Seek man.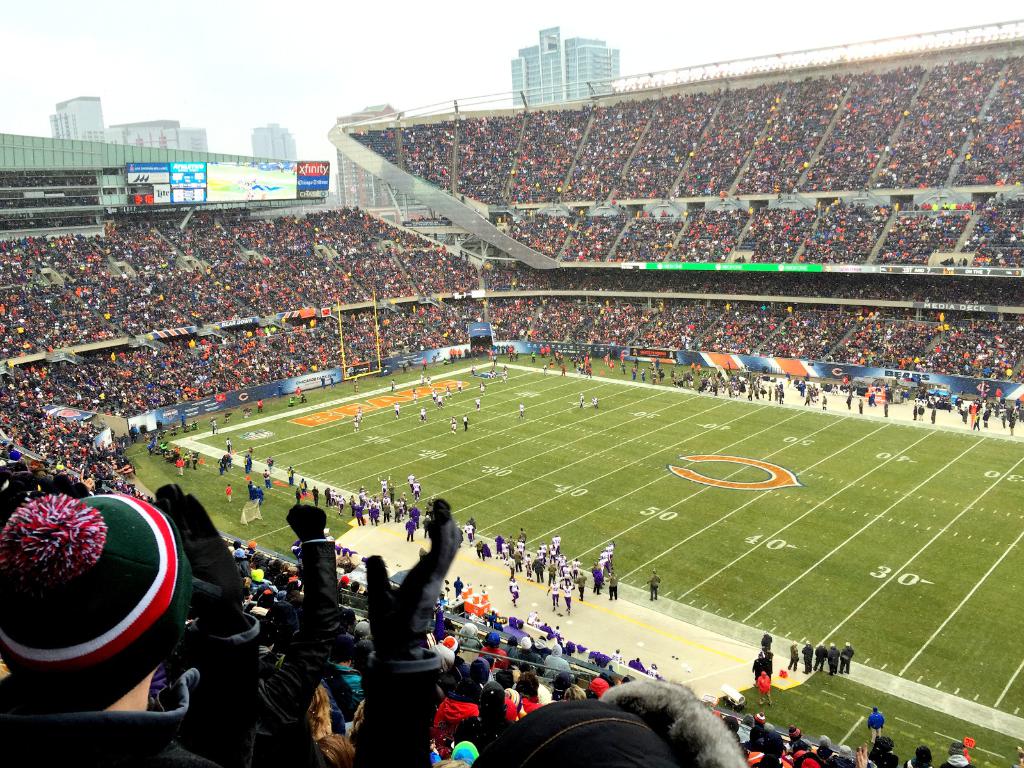
[746, 384, 755, 401].
